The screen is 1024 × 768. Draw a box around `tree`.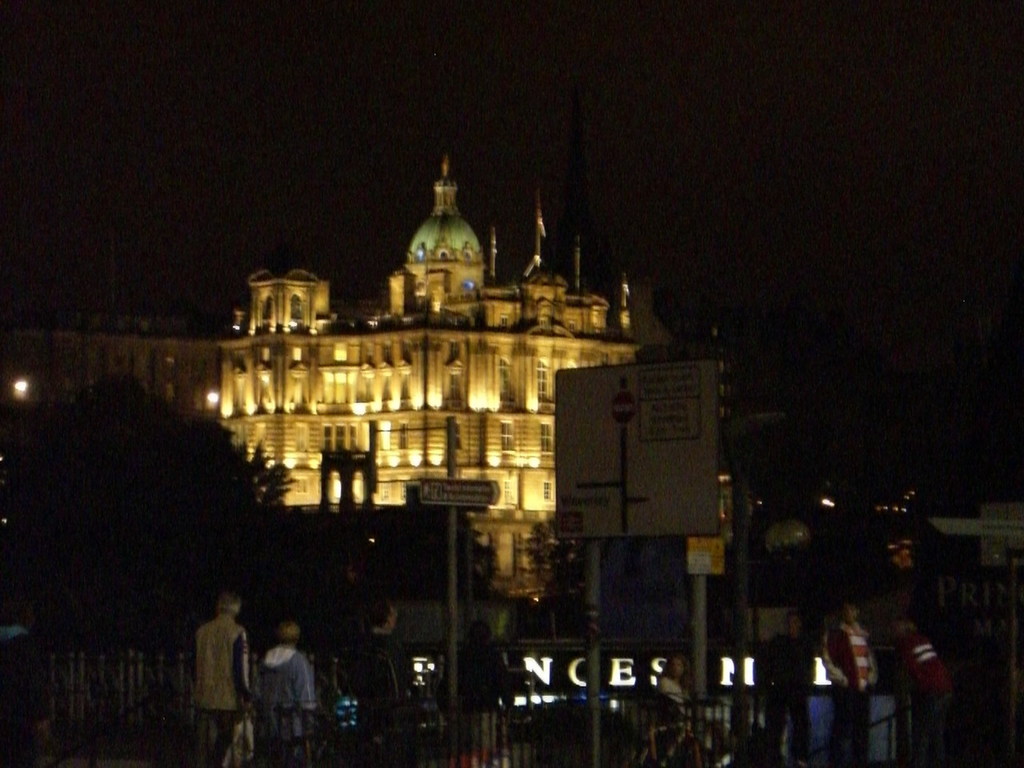
(698,149,983,767).
